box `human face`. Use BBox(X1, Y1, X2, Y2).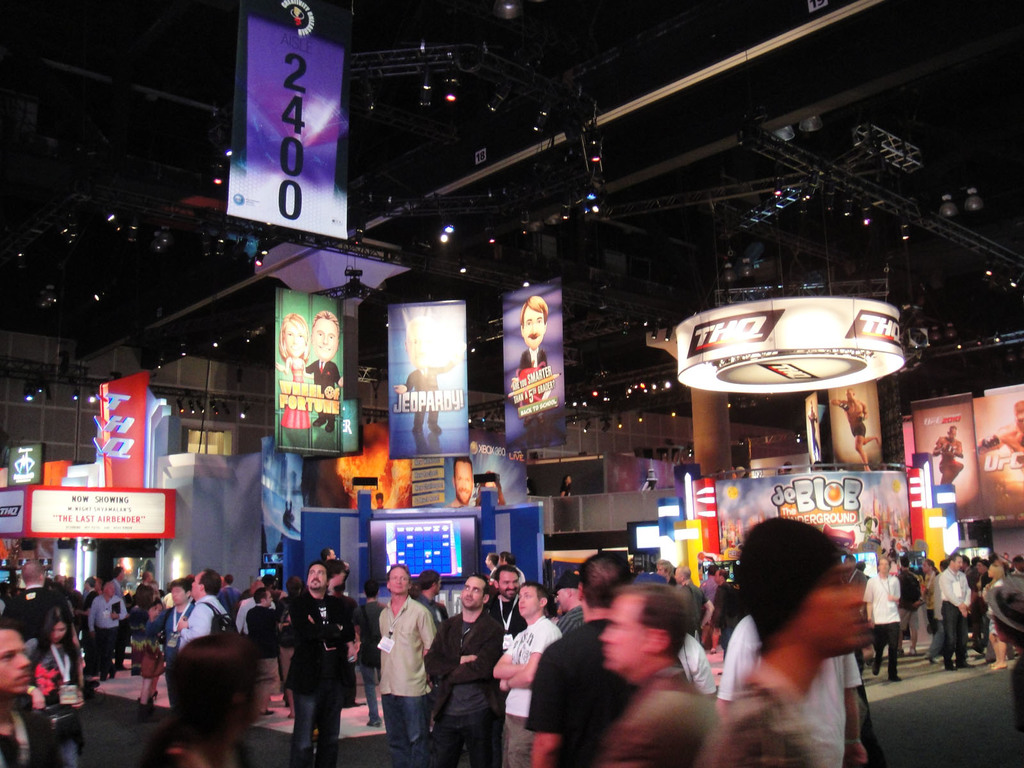
BBox(670, 566, 685, 583).
